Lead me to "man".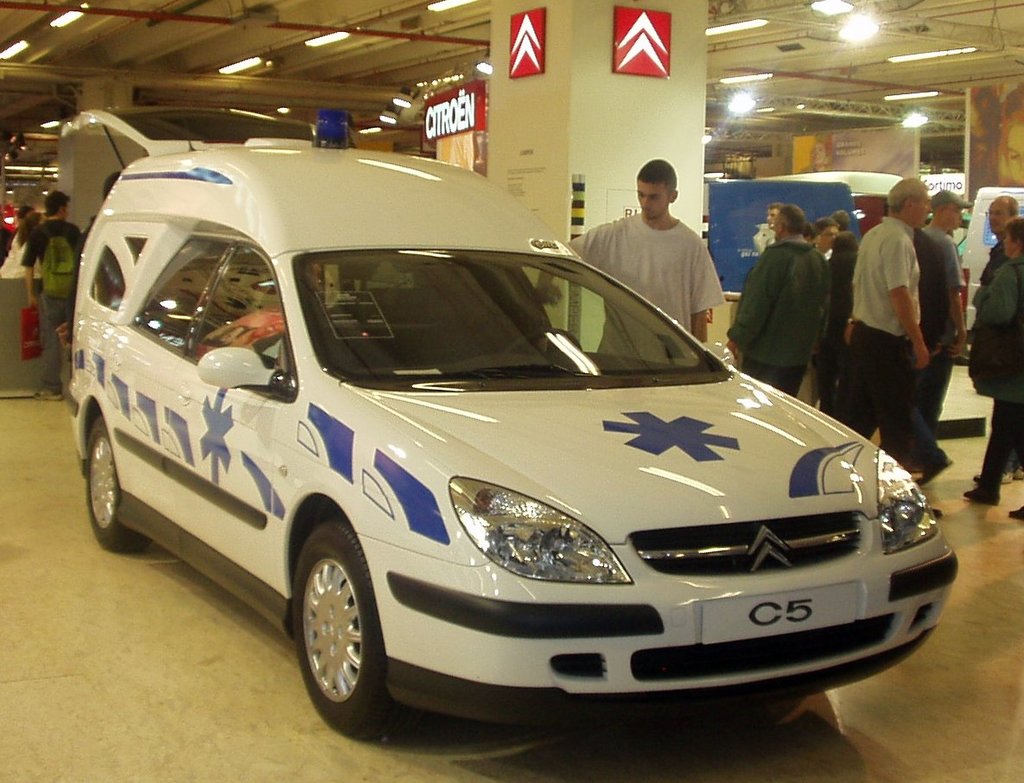
Lead to box(835, 177, 931, 445).
